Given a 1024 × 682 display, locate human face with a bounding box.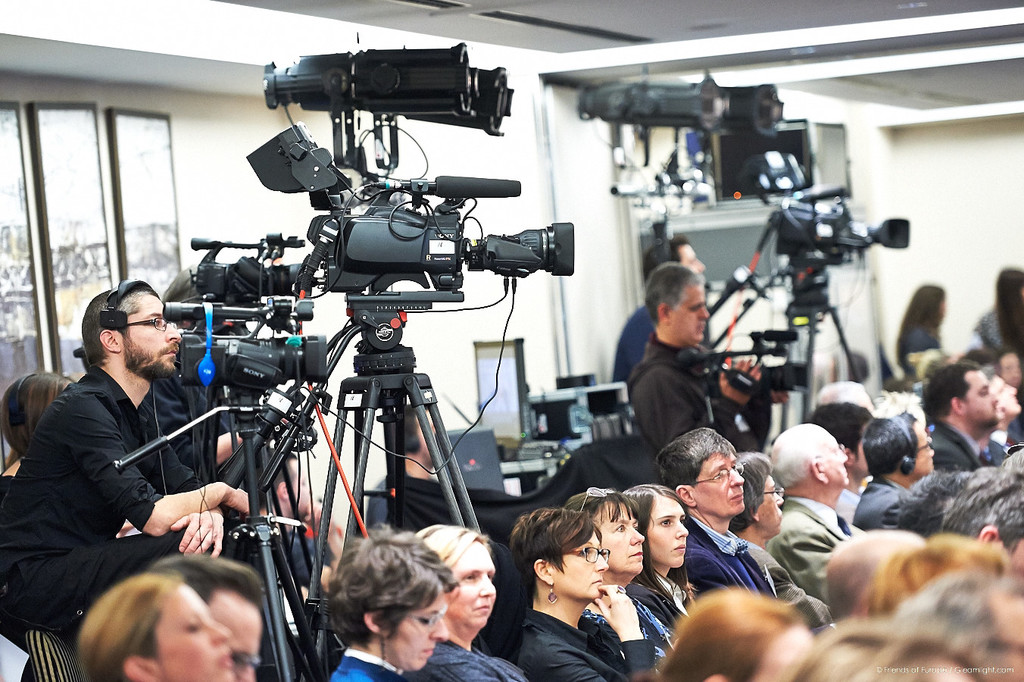
Located: [x1=121, y1=296, x2=180, y2=377].
